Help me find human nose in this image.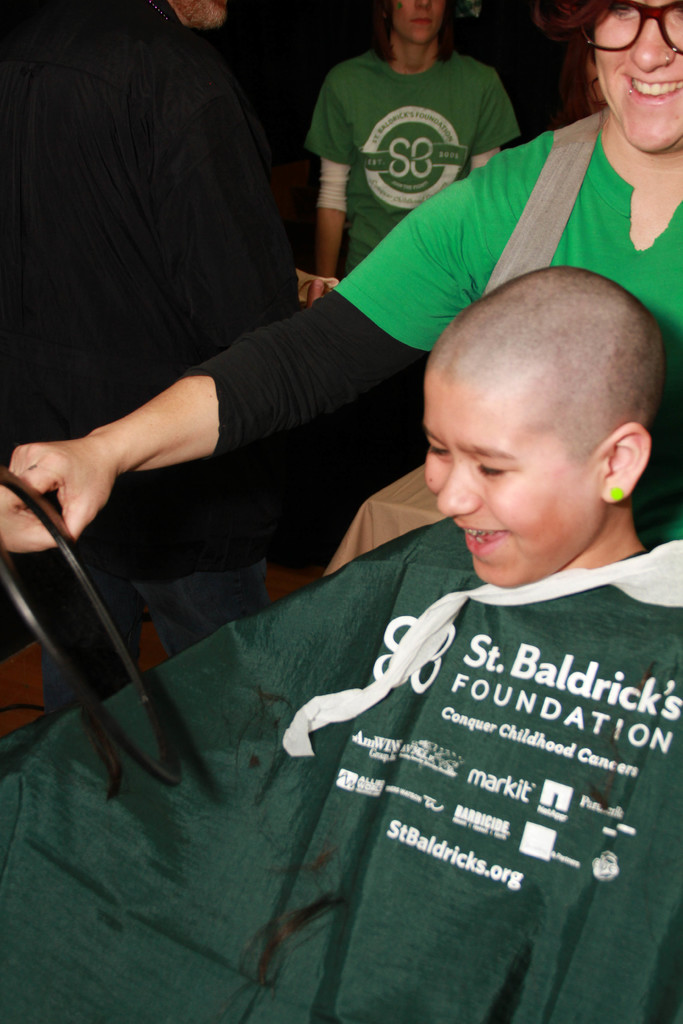
Found it: bbox(413, 0, 431, 6).
